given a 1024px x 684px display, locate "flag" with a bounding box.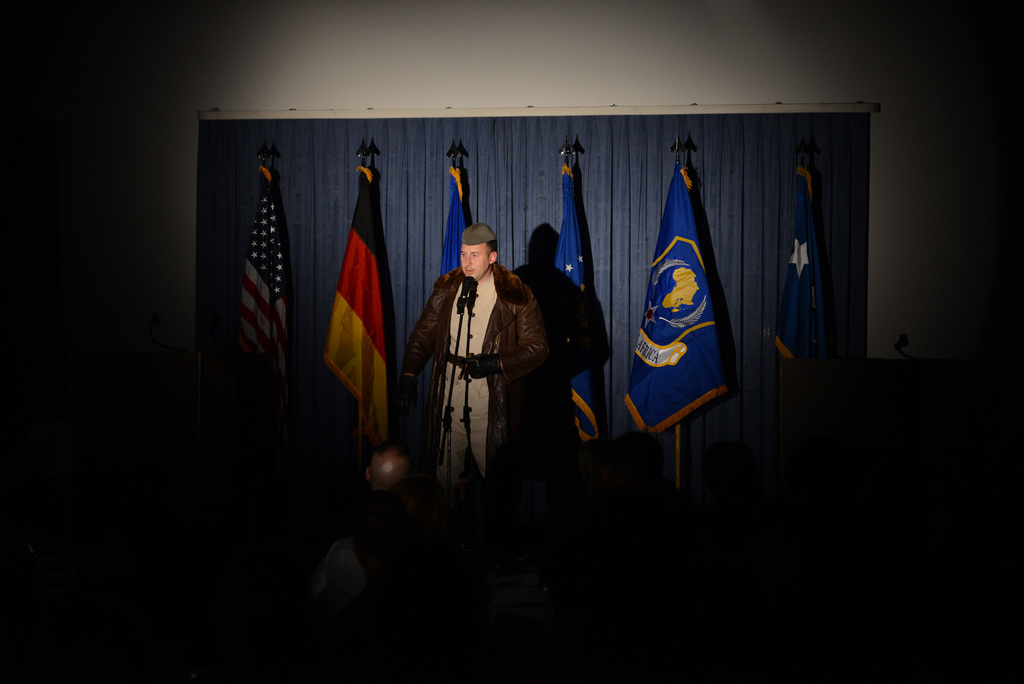
Located: left=546, top=156, right=607, bottom=455.
